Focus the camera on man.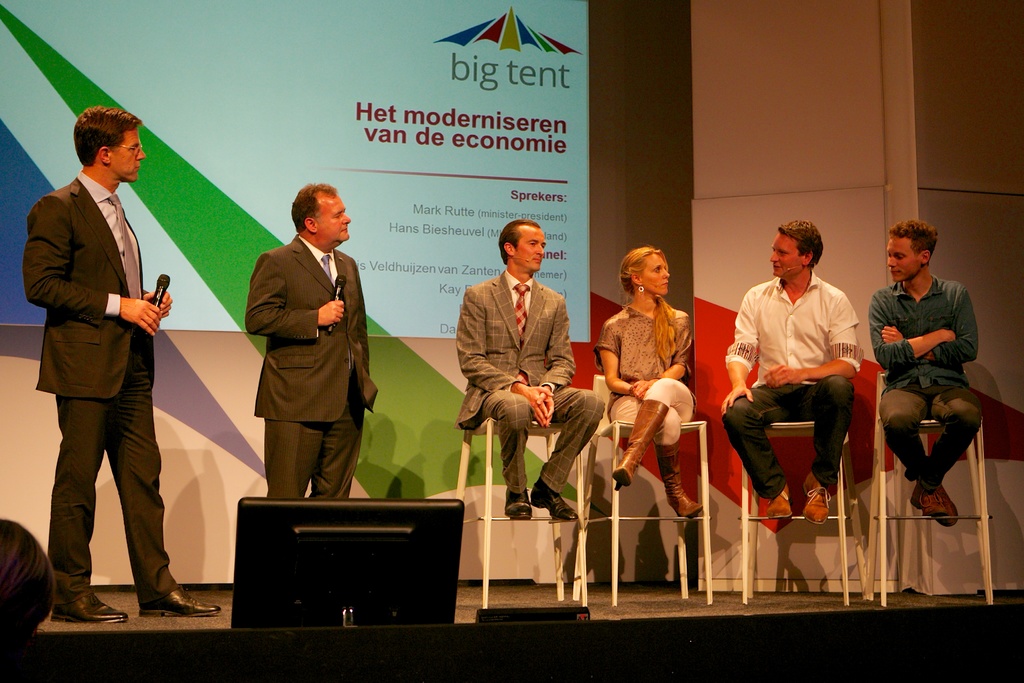
Focus region: locate(714, 208, 867, 523).
